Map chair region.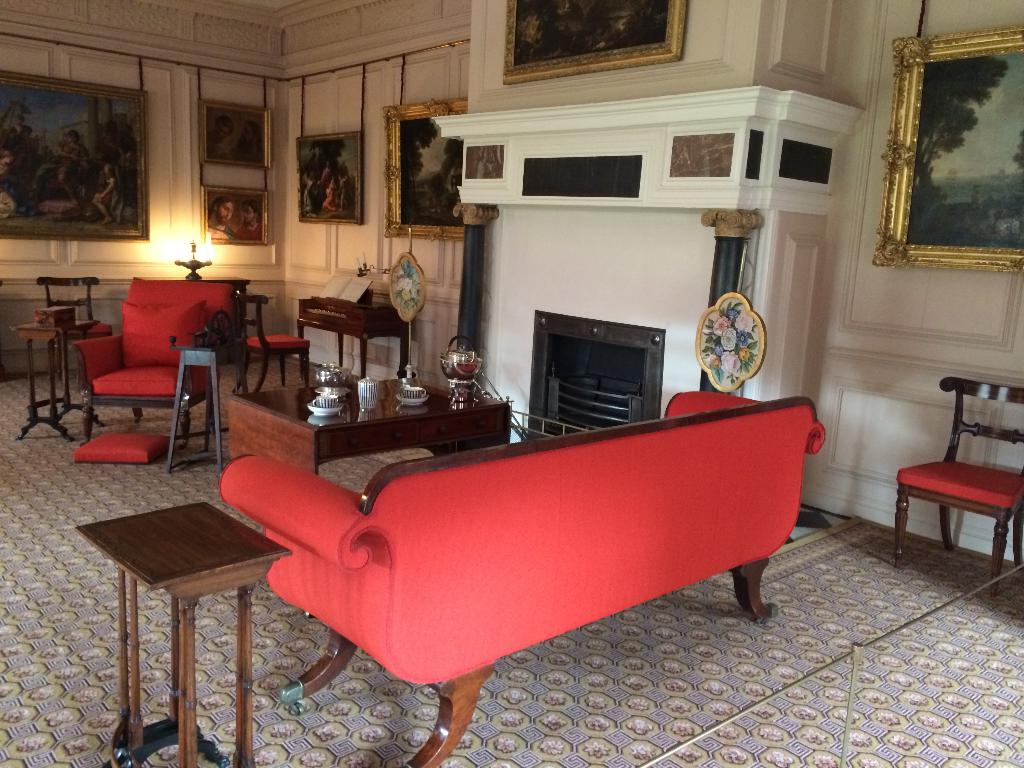
Mapped to box=[893, 342, 1023, 582].
